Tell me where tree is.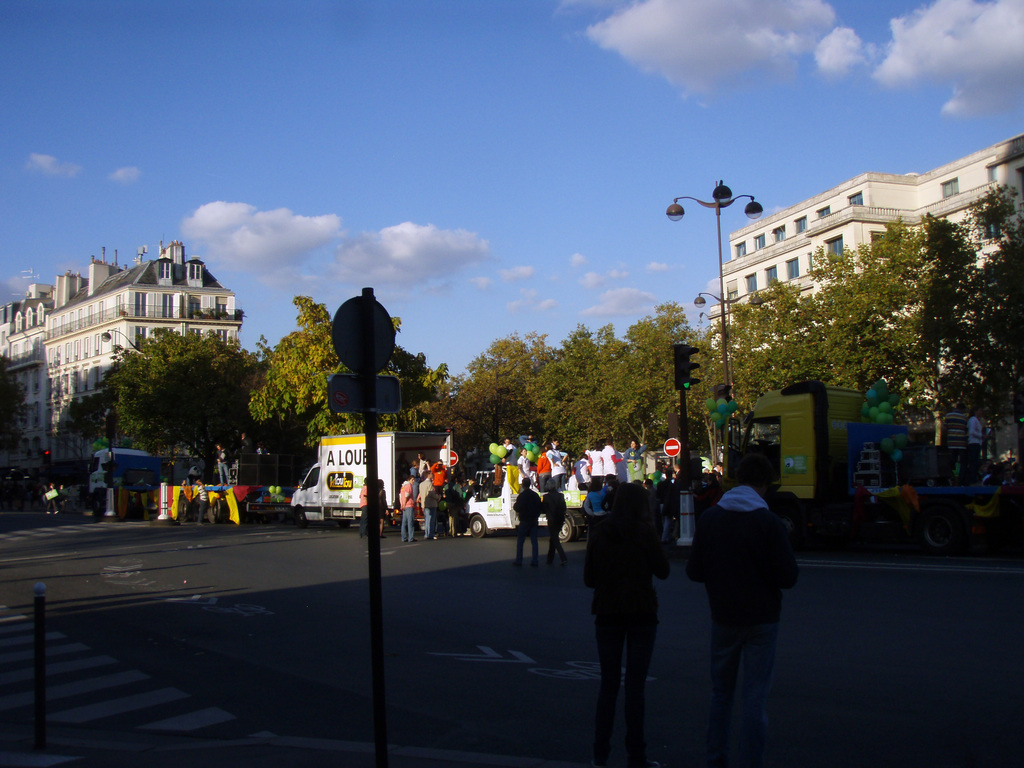
tree is at l=69, t=389, r=136, b=471.
